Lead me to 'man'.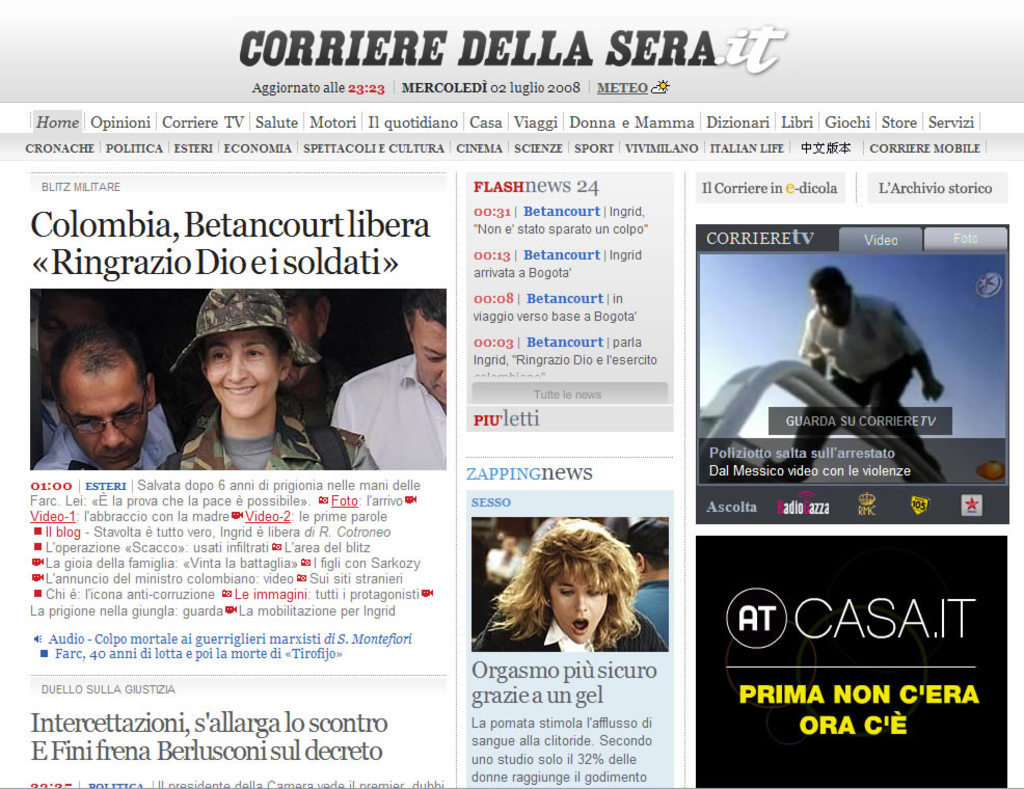
Lead to <box>25,323,190,490</box>.
